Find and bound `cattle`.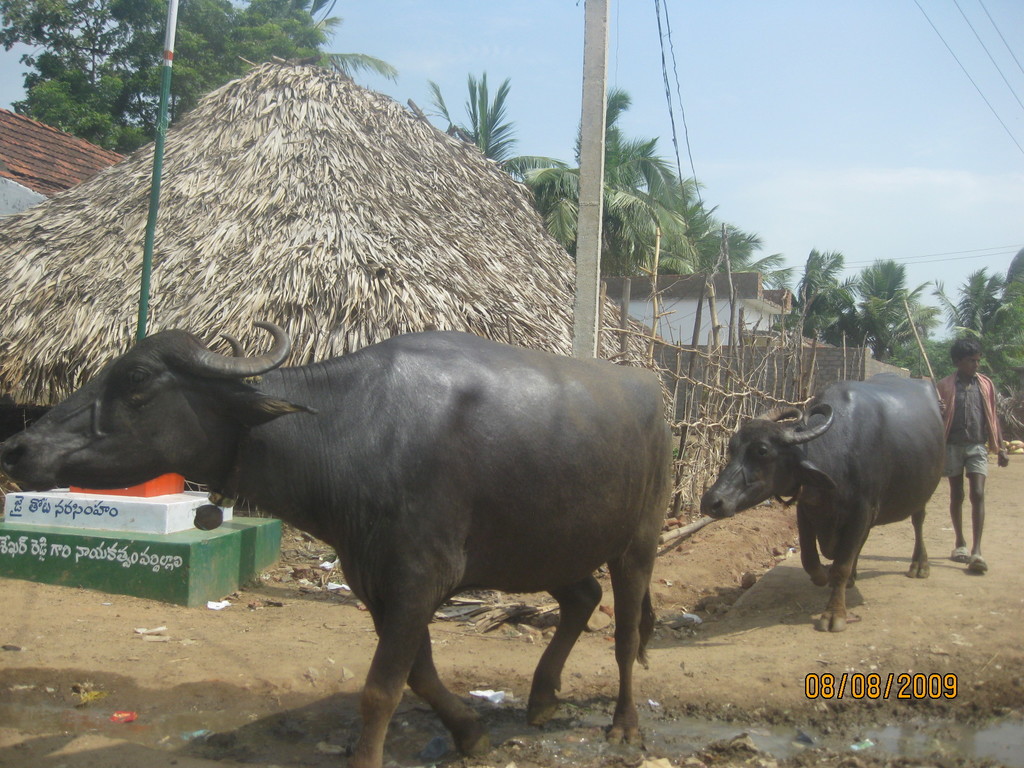
Bound: region(698, 369, 953, 638).
